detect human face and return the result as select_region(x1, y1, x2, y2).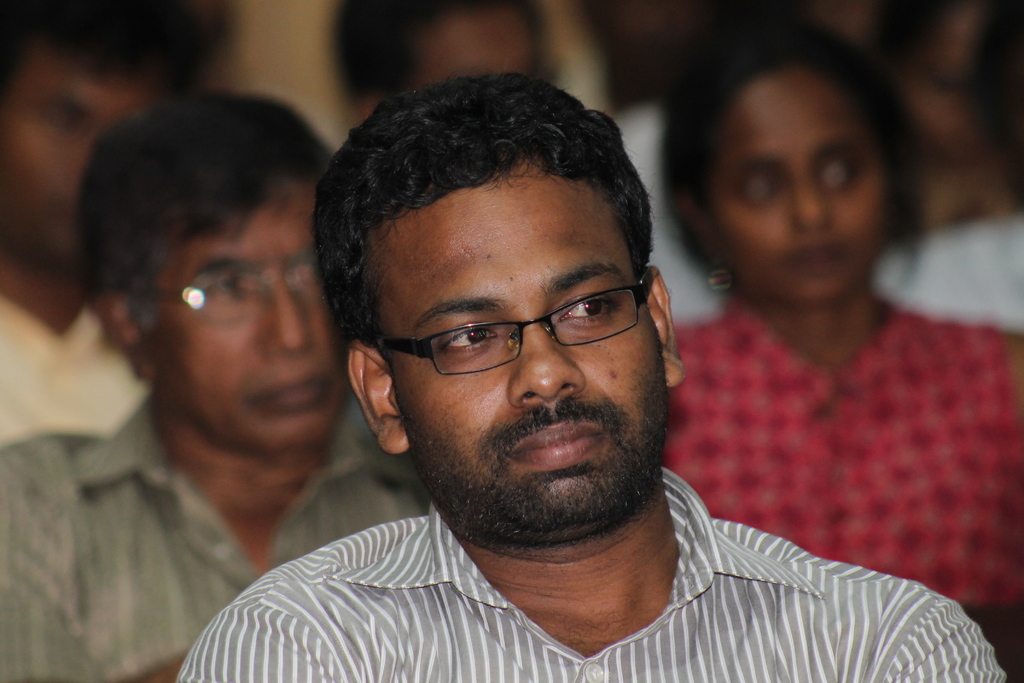
select_region(145, 176, 351, 458).
